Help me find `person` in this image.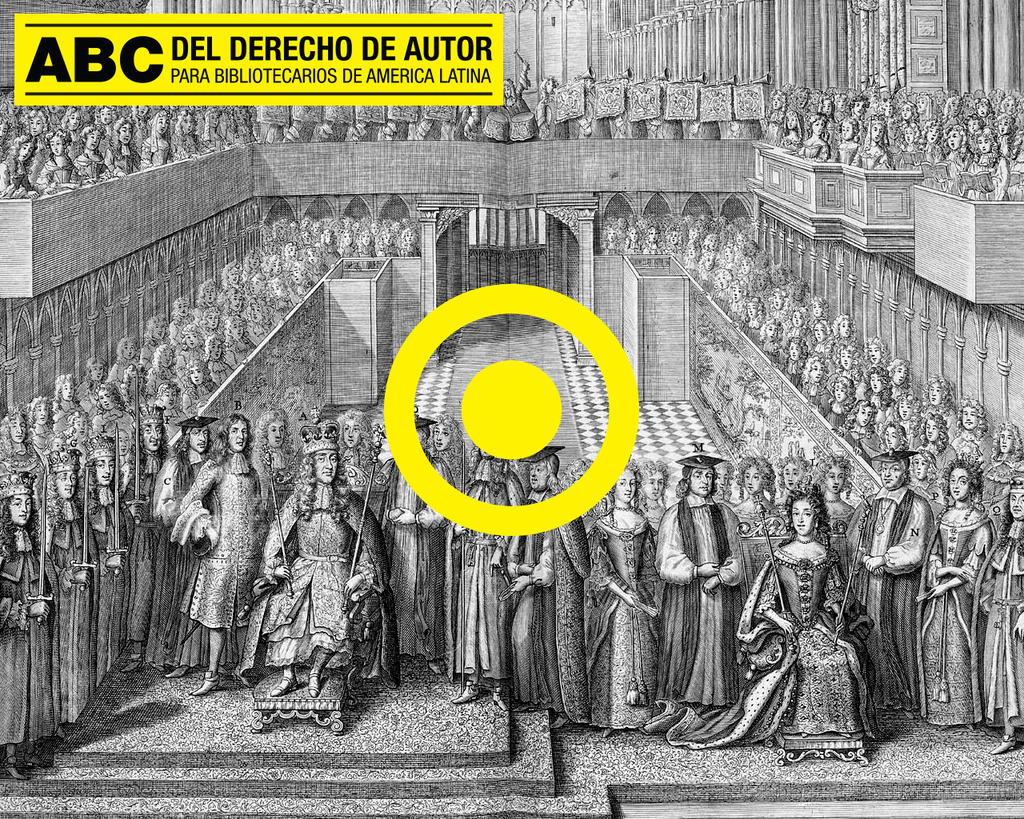
Found it: <bbox>830, 118, 860, 163</bbox>.
